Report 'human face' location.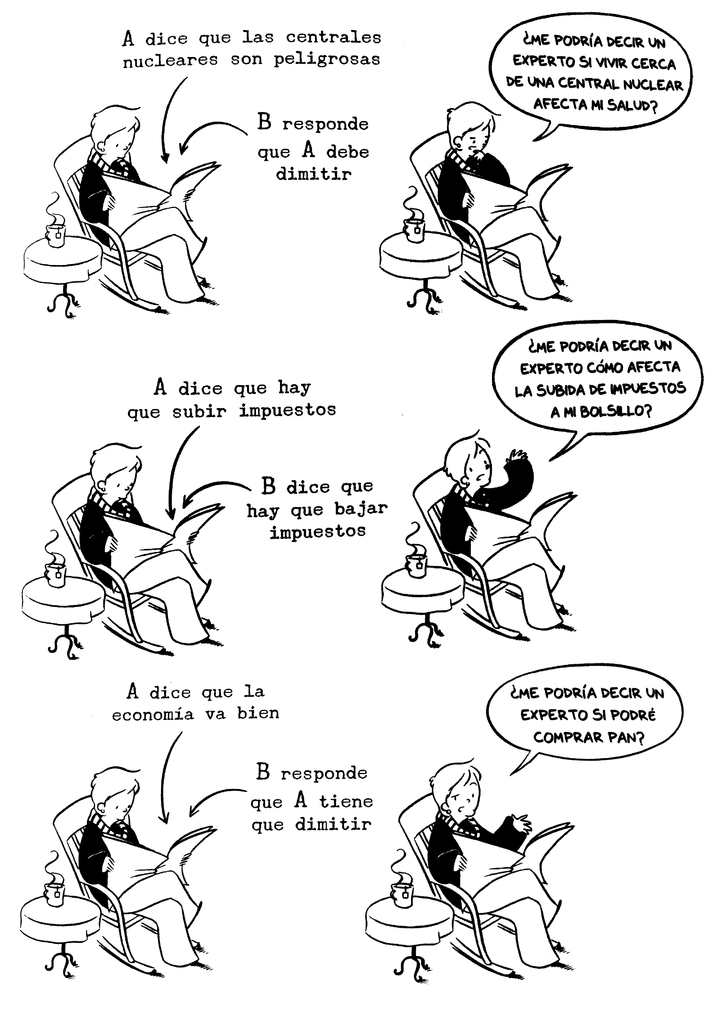
Report: <bbox>469, 442, 493, 482</bbox>.
